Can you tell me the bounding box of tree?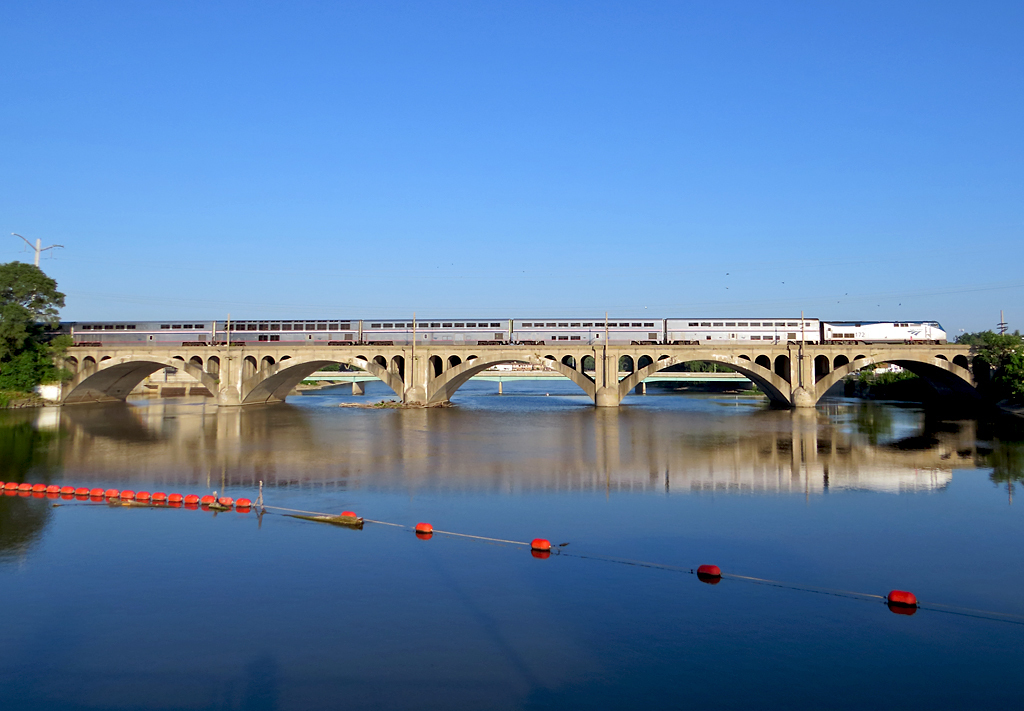
rect(962, 324, 1023, 411).
